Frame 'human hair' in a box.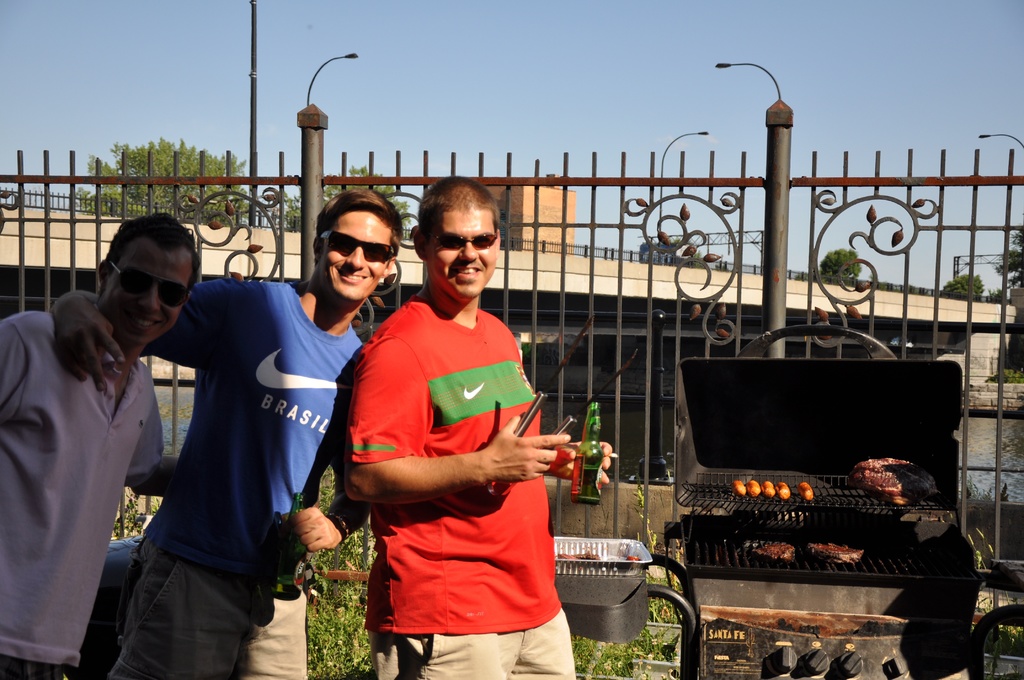
x1=306, y1=197, x2=392, y2=284.
